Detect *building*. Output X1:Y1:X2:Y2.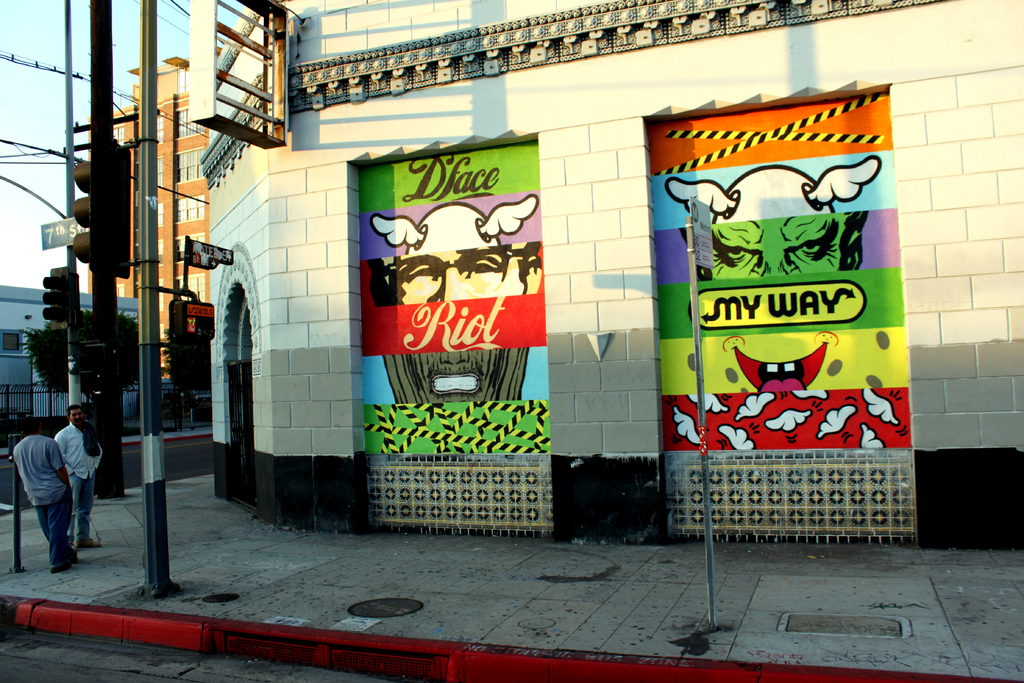
86:47:220:379.
